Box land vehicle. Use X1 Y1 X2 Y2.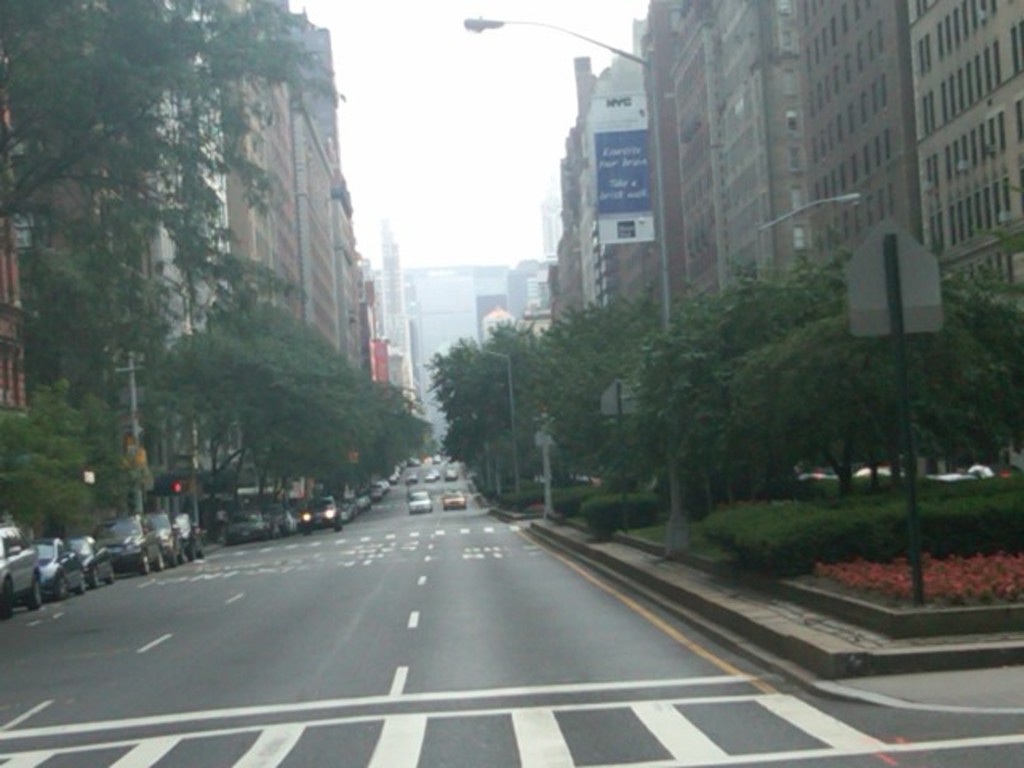
218 506 264 550.
